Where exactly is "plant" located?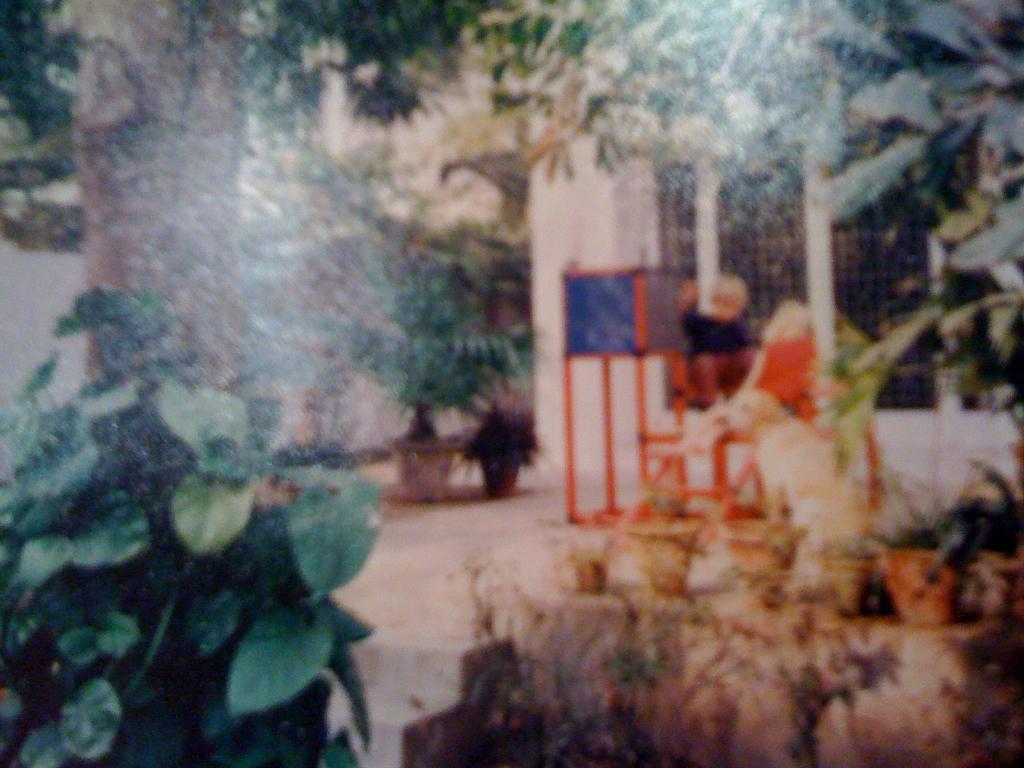
Its bounding box is crop(643, 477, 698, 522).
